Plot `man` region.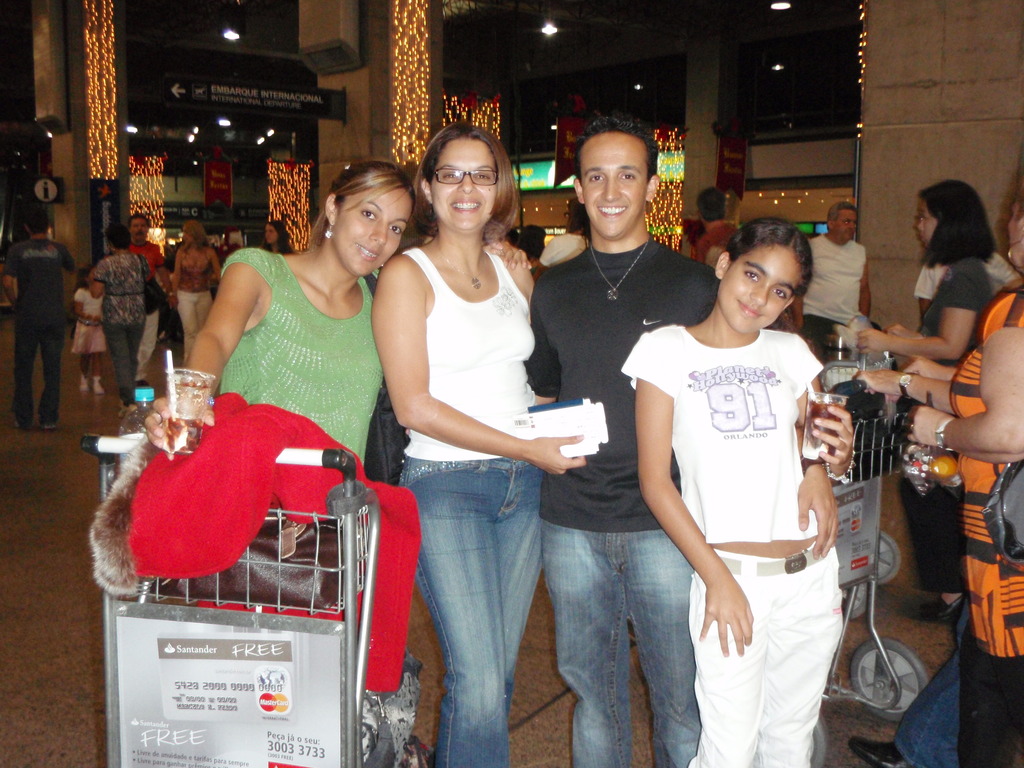
Plotted at (left=797, top=209, right=881, bottom=358).
